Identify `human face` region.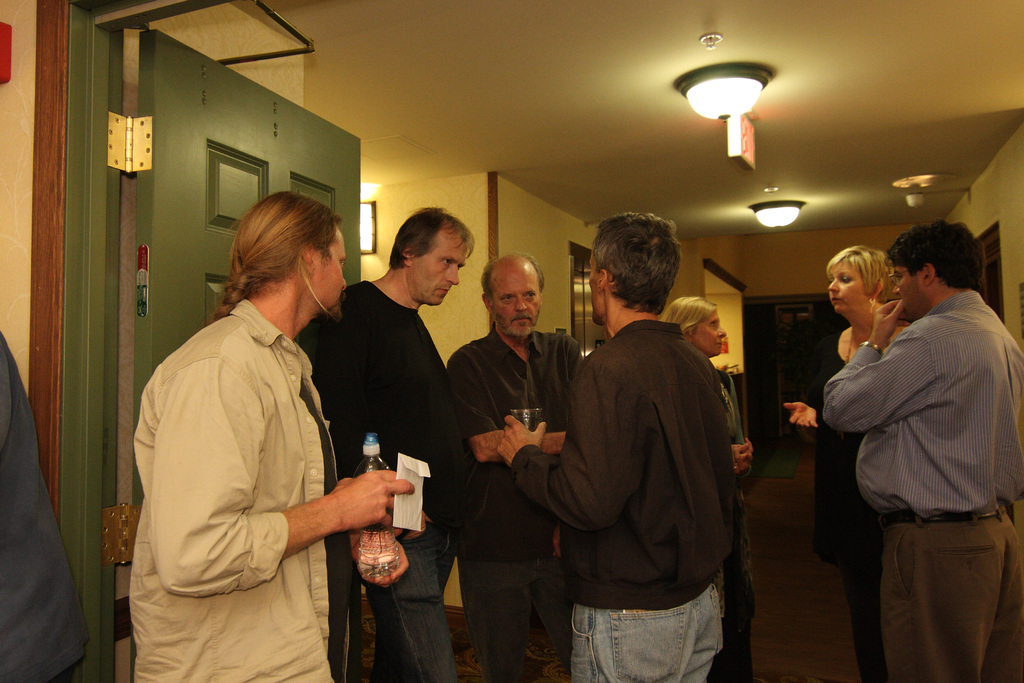
Region: select_region(698, 311, 729, 360).
